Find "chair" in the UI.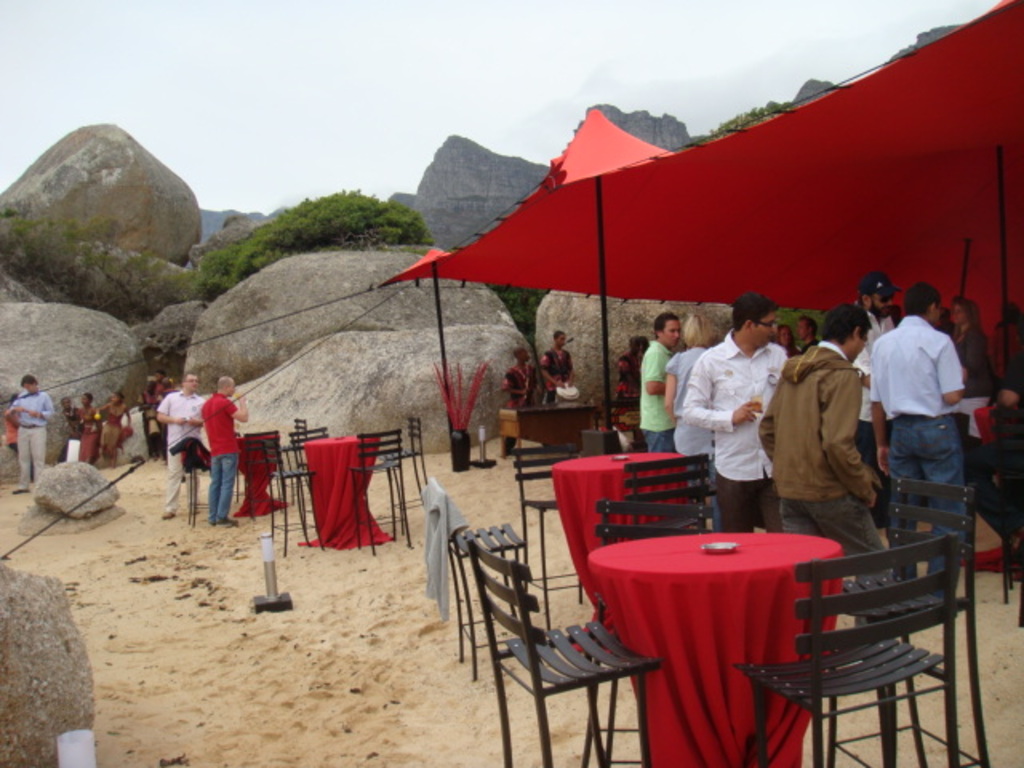
UI element at detection(830, 472, 992, 766).
